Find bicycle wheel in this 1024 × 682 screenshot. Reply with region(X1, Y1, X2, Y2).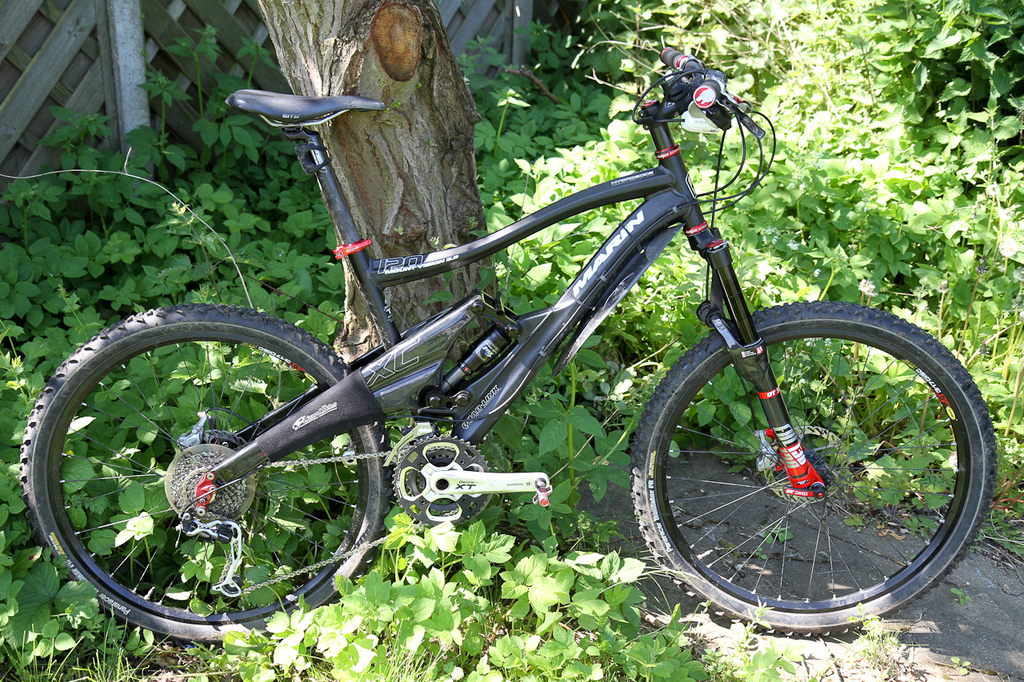
region(20, 303, 386, 646).
